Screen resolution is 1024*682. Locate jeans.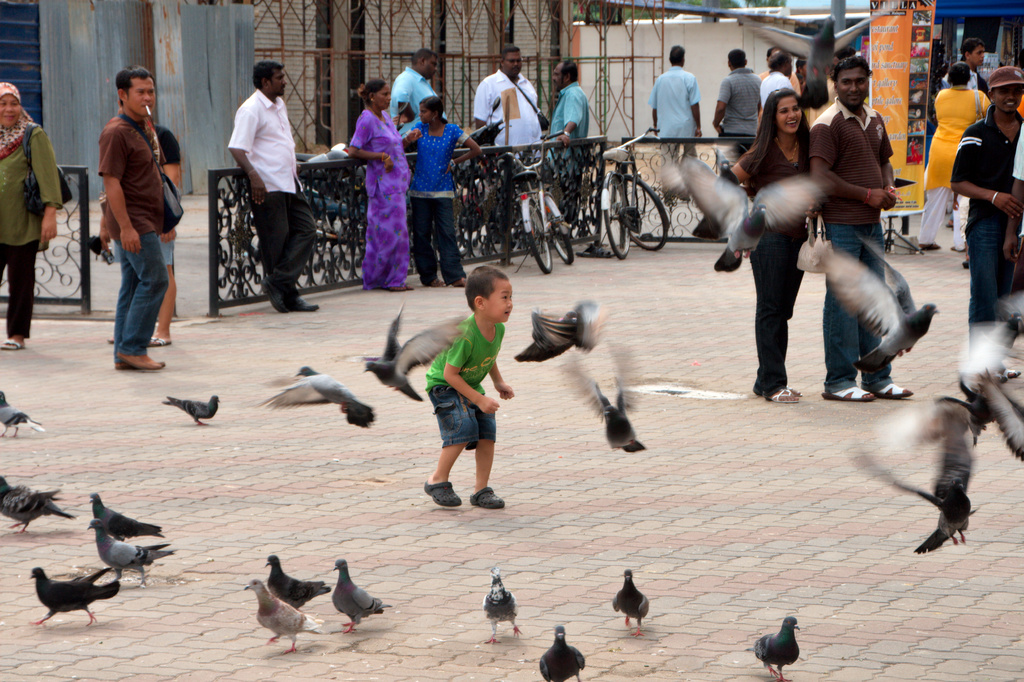
box=[417, 197, 469, 275].
